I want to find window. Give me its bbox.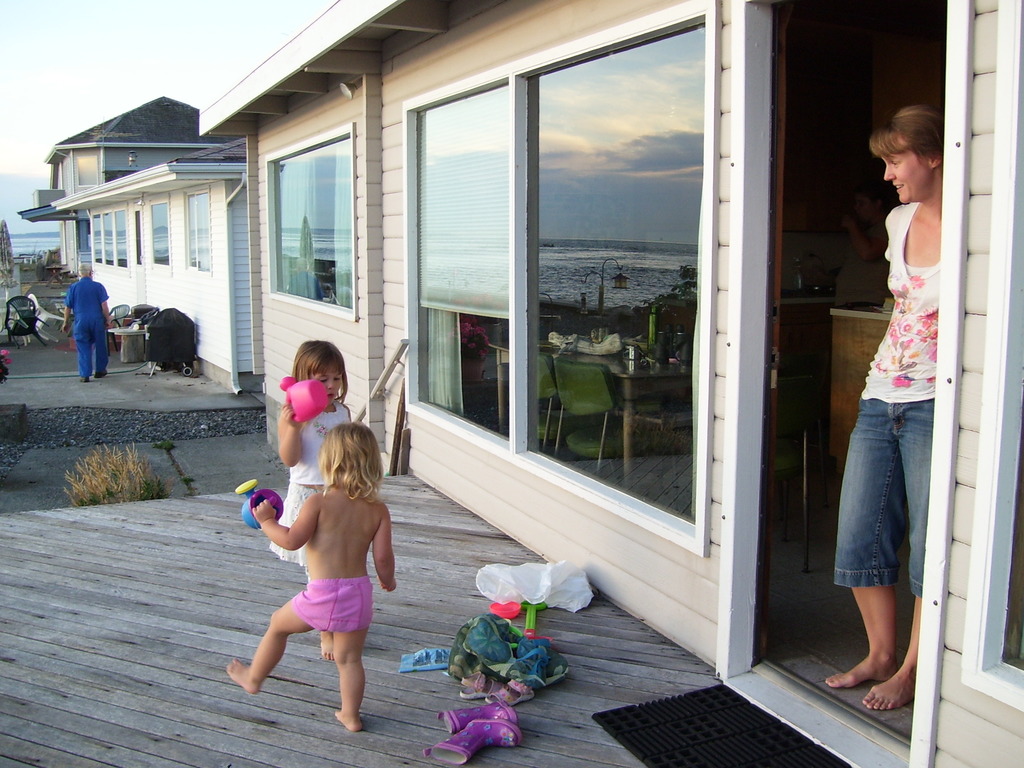
(left=519, top=16, right=712, bottom=541).
